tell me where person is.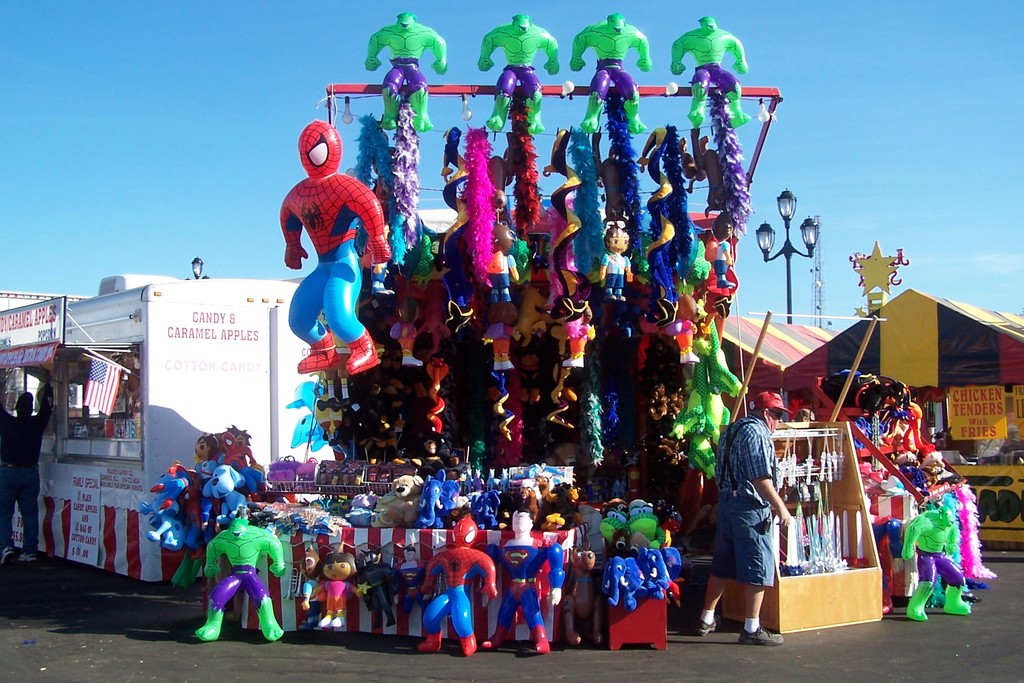
person is at Rect(284, 121, 388, 377).
